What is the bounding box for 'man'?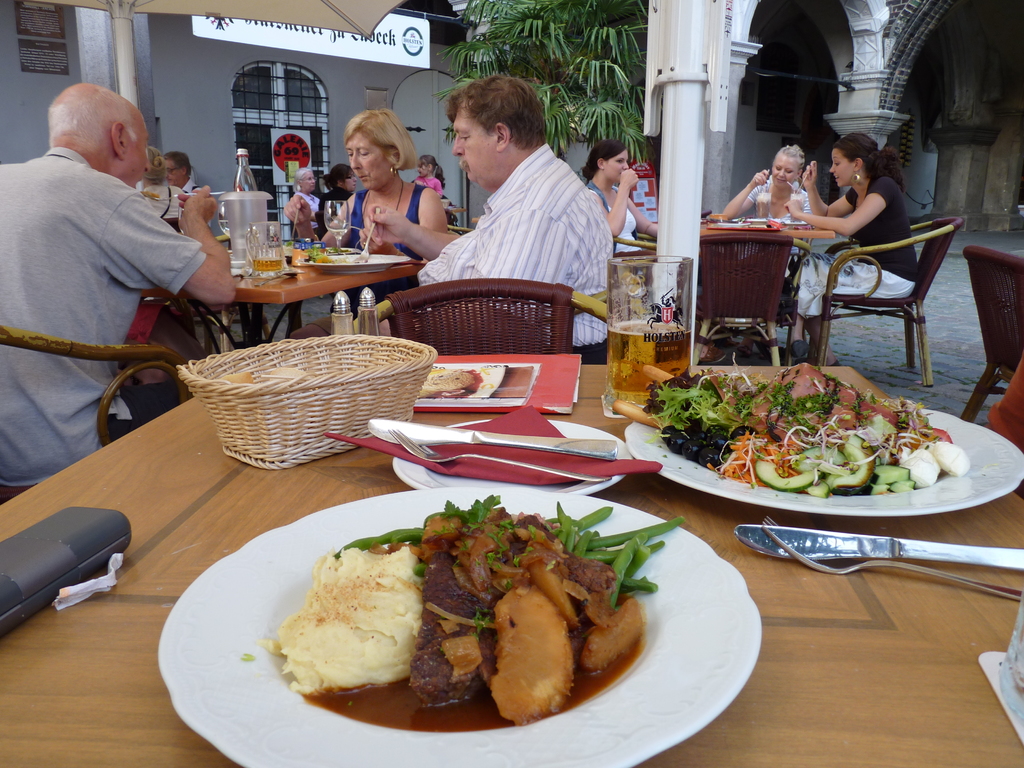
rect(155, 152, 209, 227).
